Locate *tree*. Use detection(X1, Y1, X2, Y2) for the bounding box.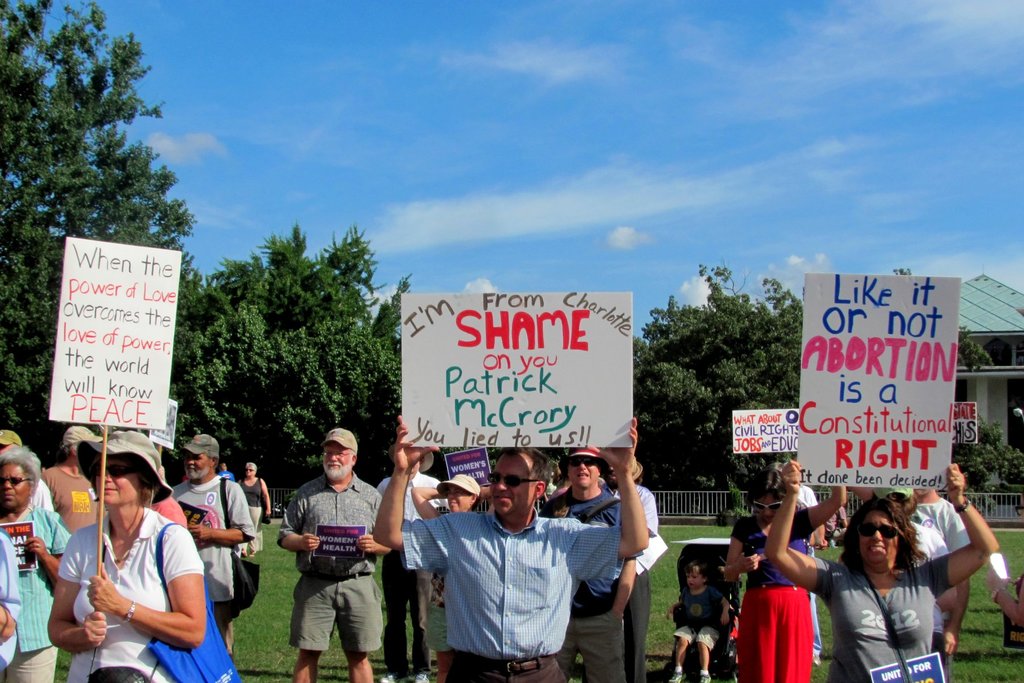
detection(0, 334, 67, 457).
